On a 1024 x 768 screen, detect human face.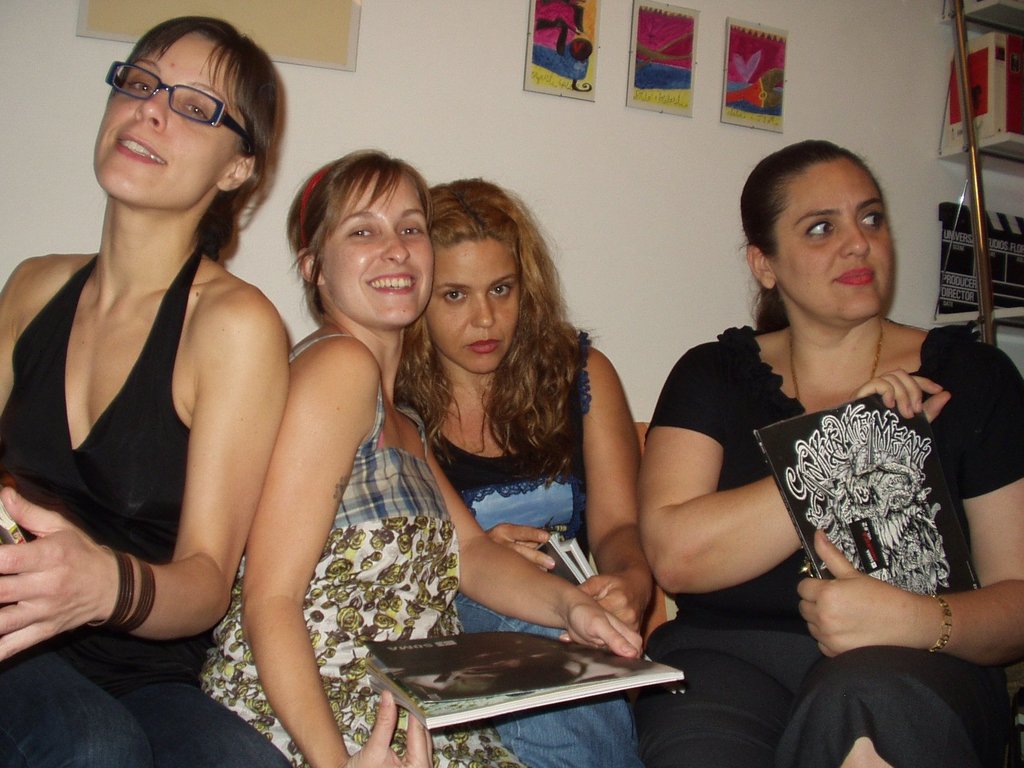
locate(772, 161, 895, 318).
